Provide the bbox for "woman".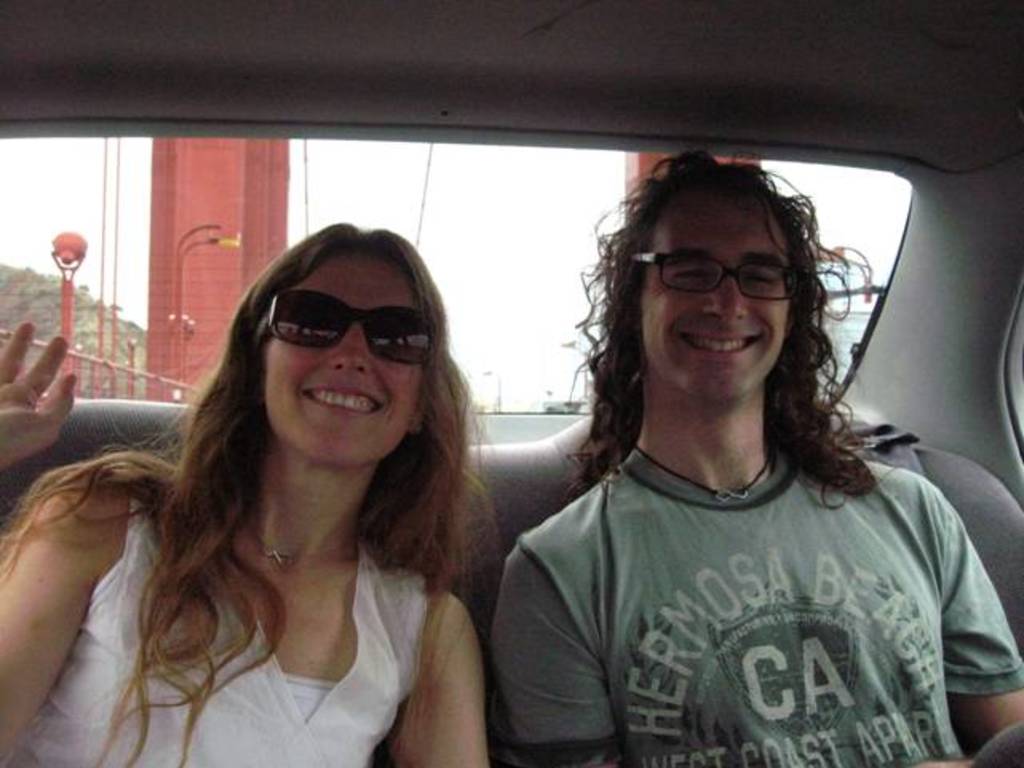
[32,200,527,767].
